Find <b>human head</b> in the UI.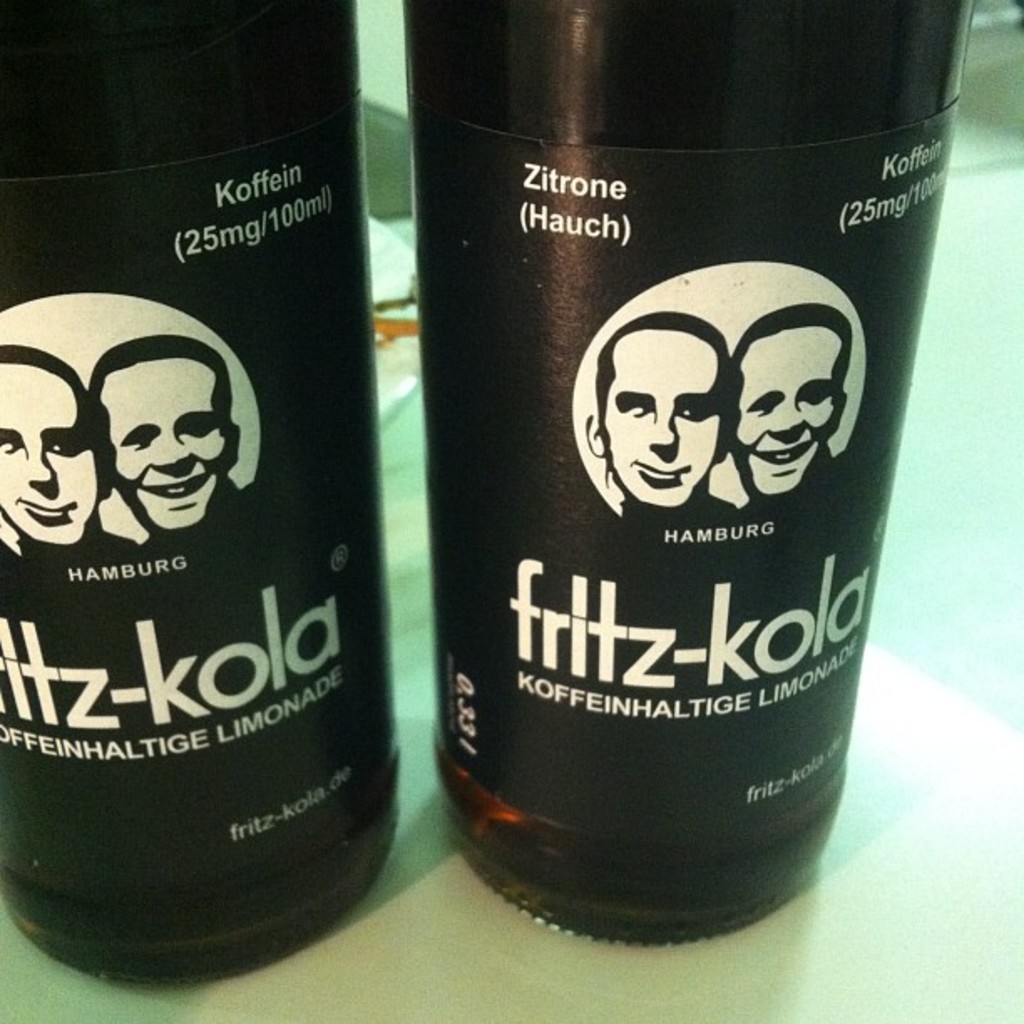
UI element at 0/345/117/547.
